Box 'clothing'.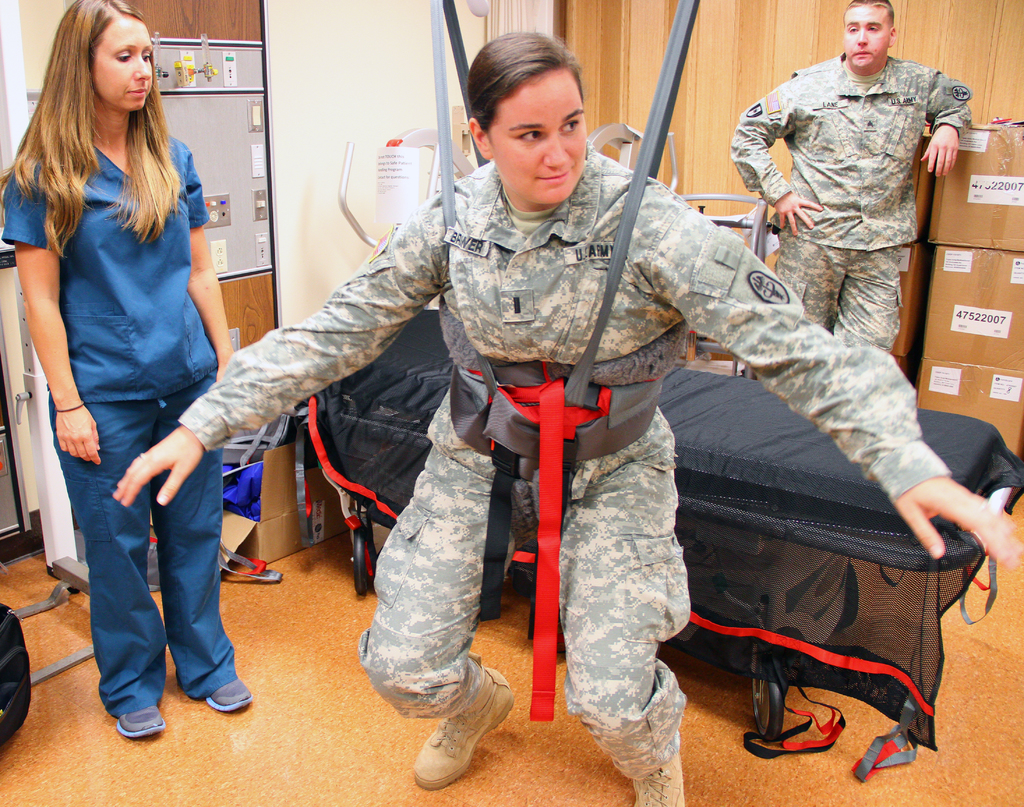
detection(738, 60, 975, 359).
